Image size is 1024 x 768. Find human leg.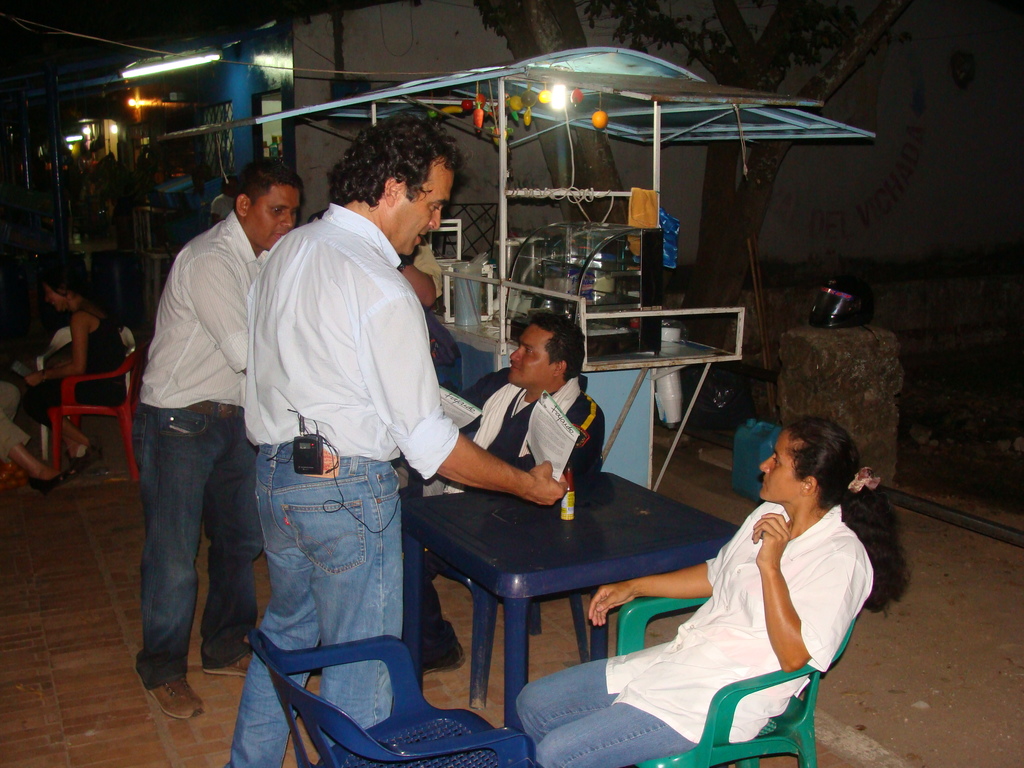
3:399:79:497.
